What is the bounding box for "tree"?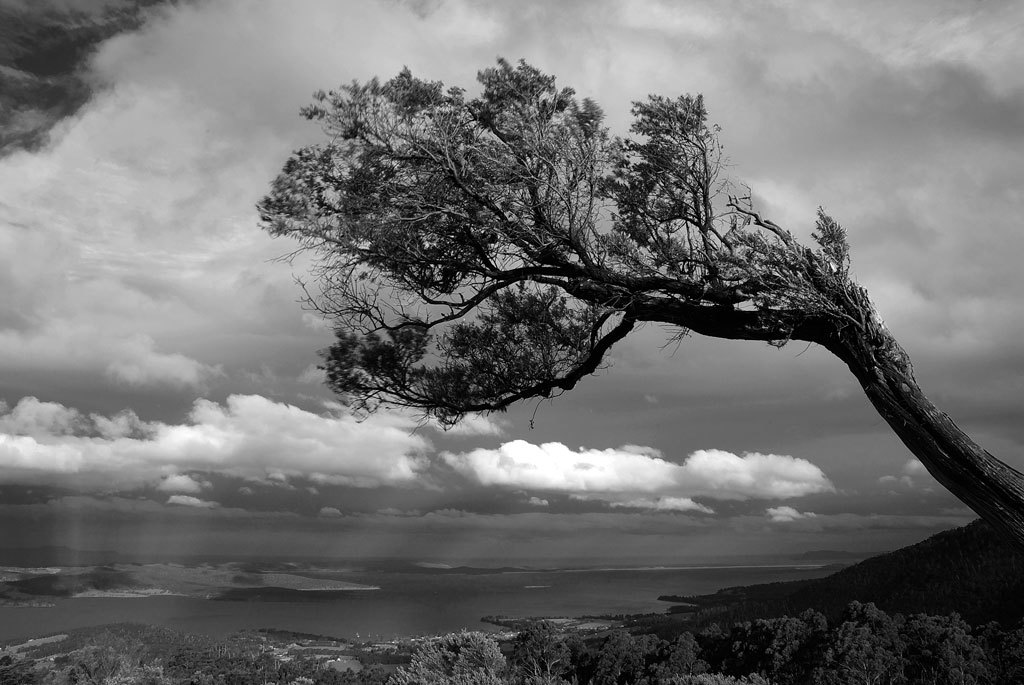
(249, 41, 985, 559).
